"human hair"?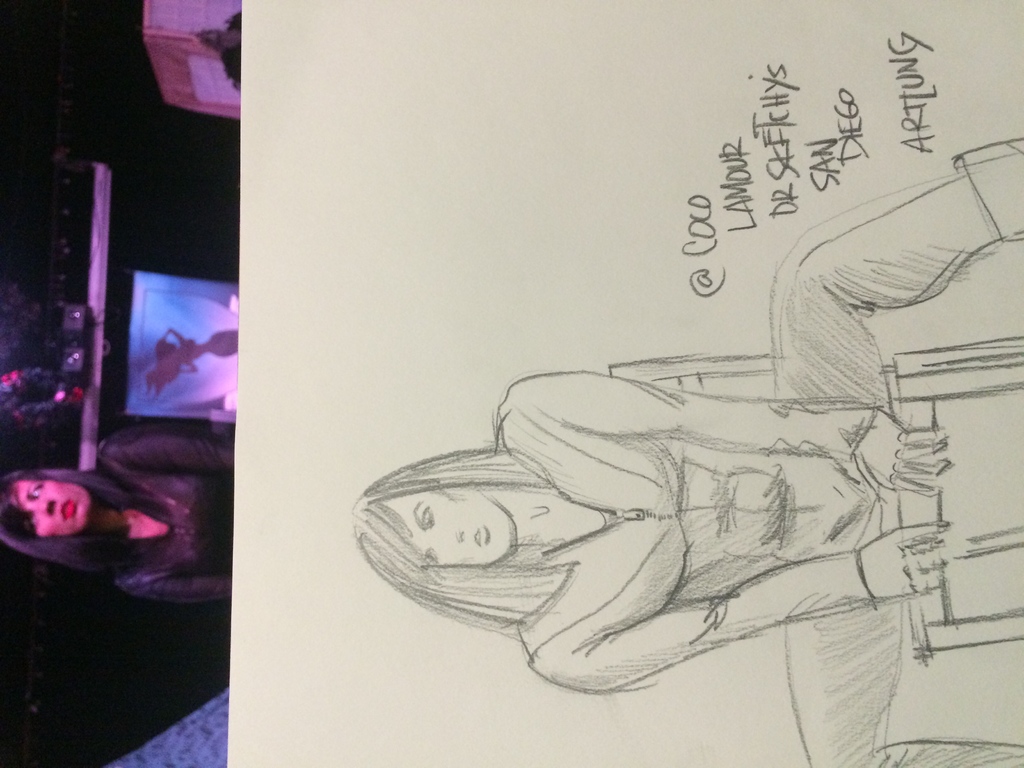
<box>0,460,191,586</box>
